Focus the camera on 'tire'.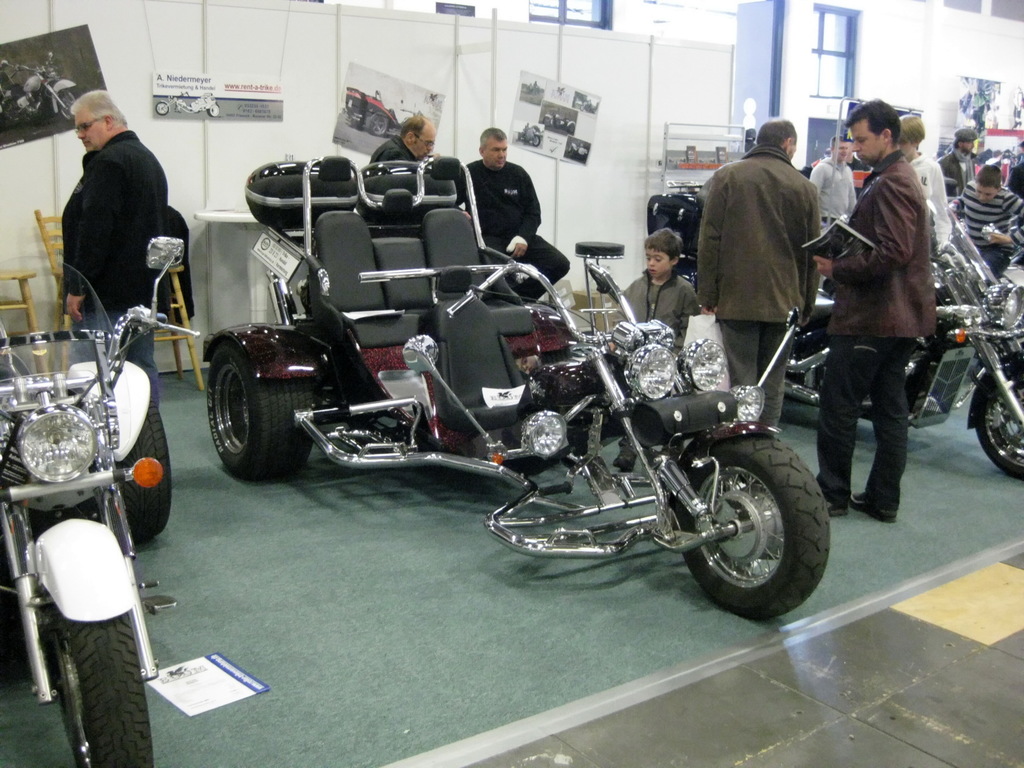
Focus region: BBox(790, 300, 833, 367).
